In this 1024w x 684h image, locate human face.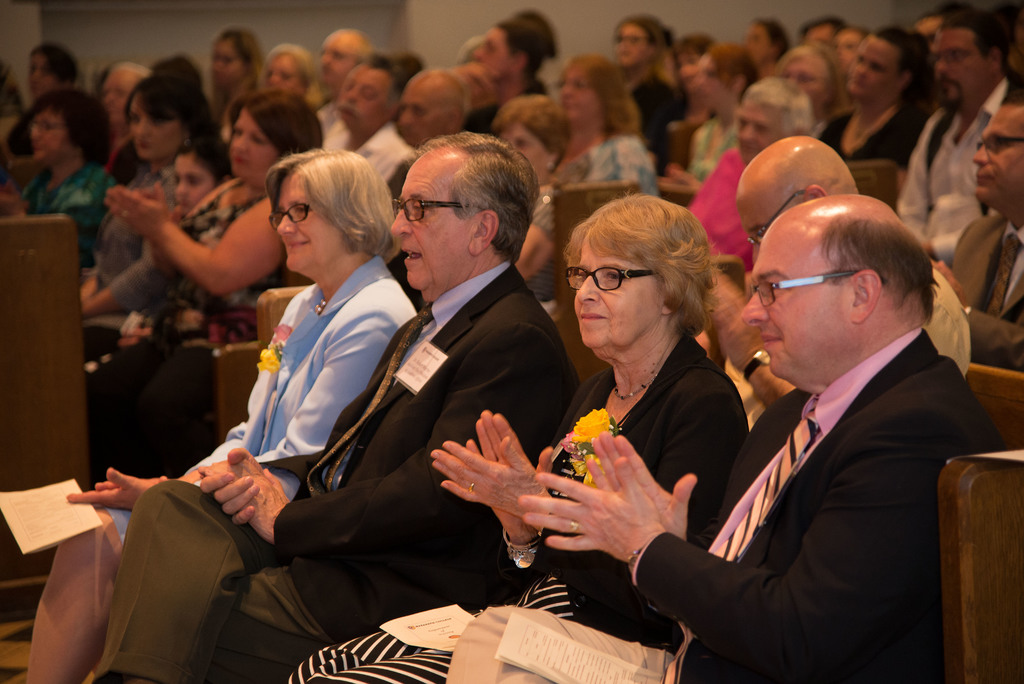
Bounding box: [left=568, top=236, right=660, bottom=357].
